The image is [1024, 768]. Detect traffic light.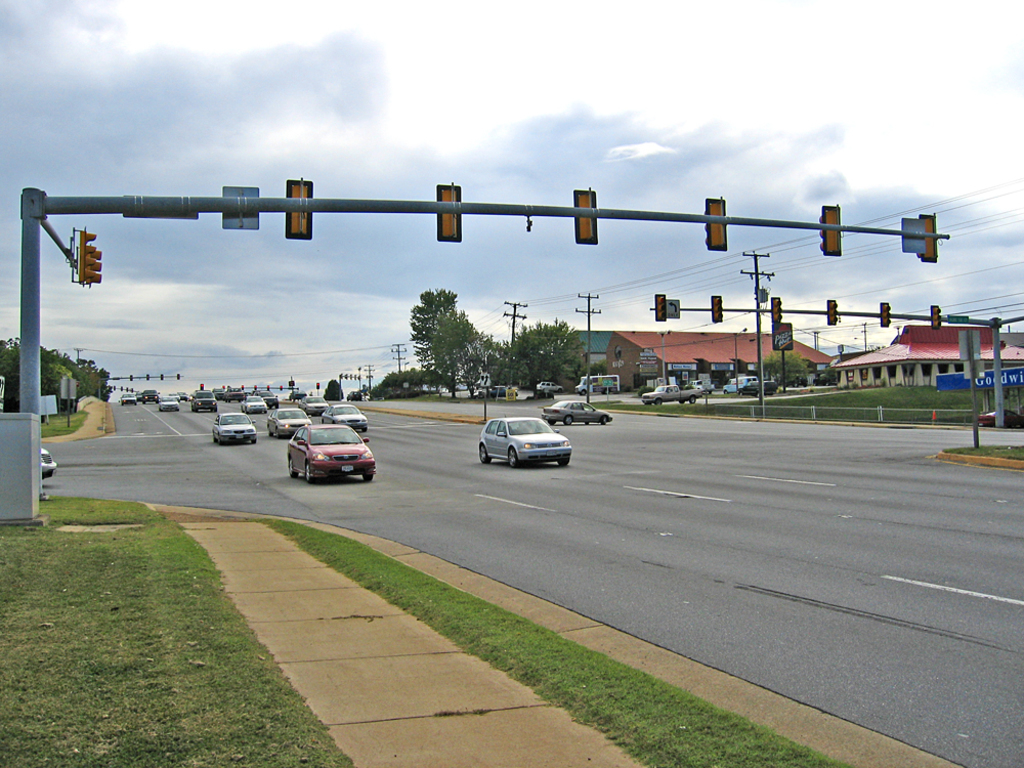
Detection: Rect(256, 385, 258, 390).
